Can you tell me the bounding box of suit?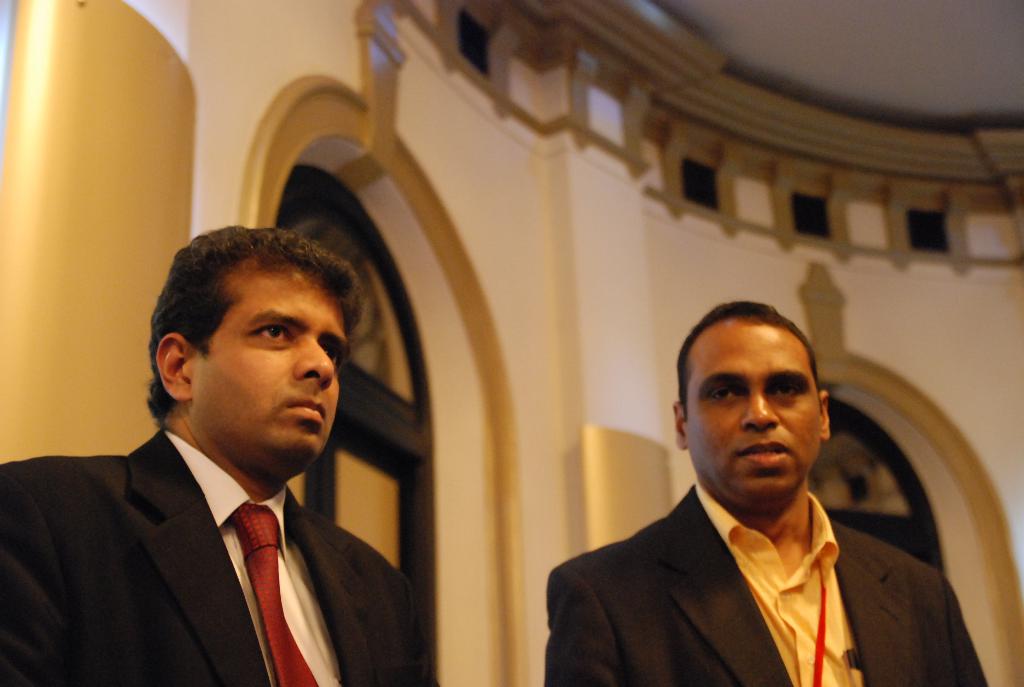
pyautogui.locateOnScreen(10, 336, 443, 686).
